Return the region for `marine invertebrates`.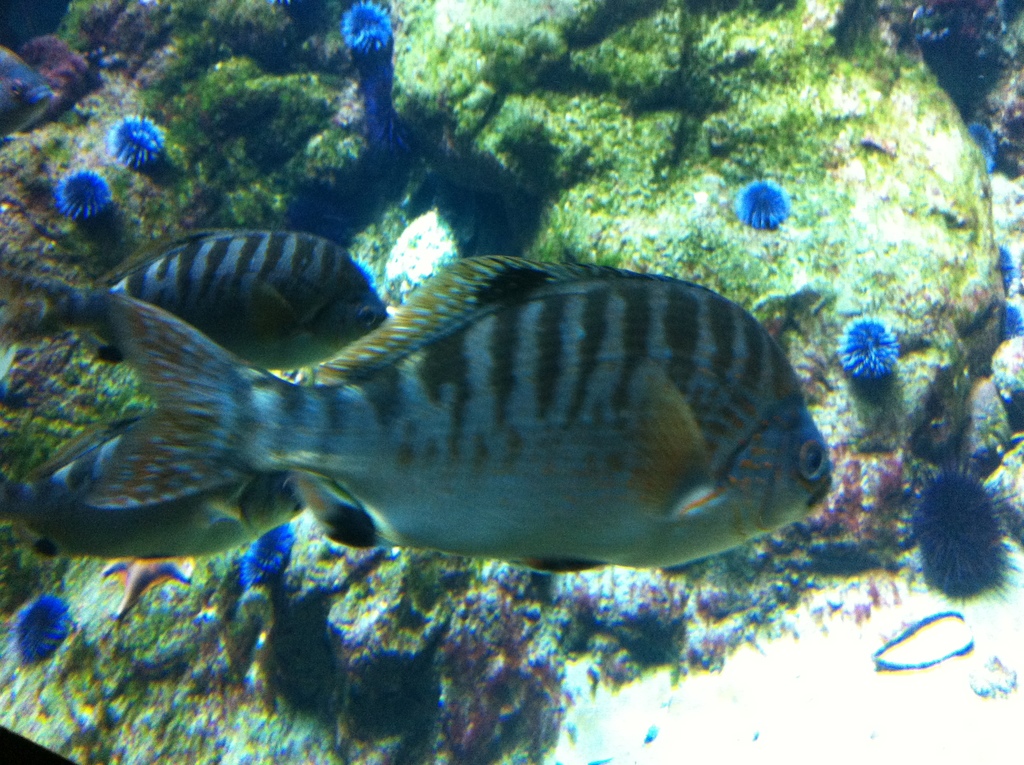
locate(353, 0, 421, 195).
